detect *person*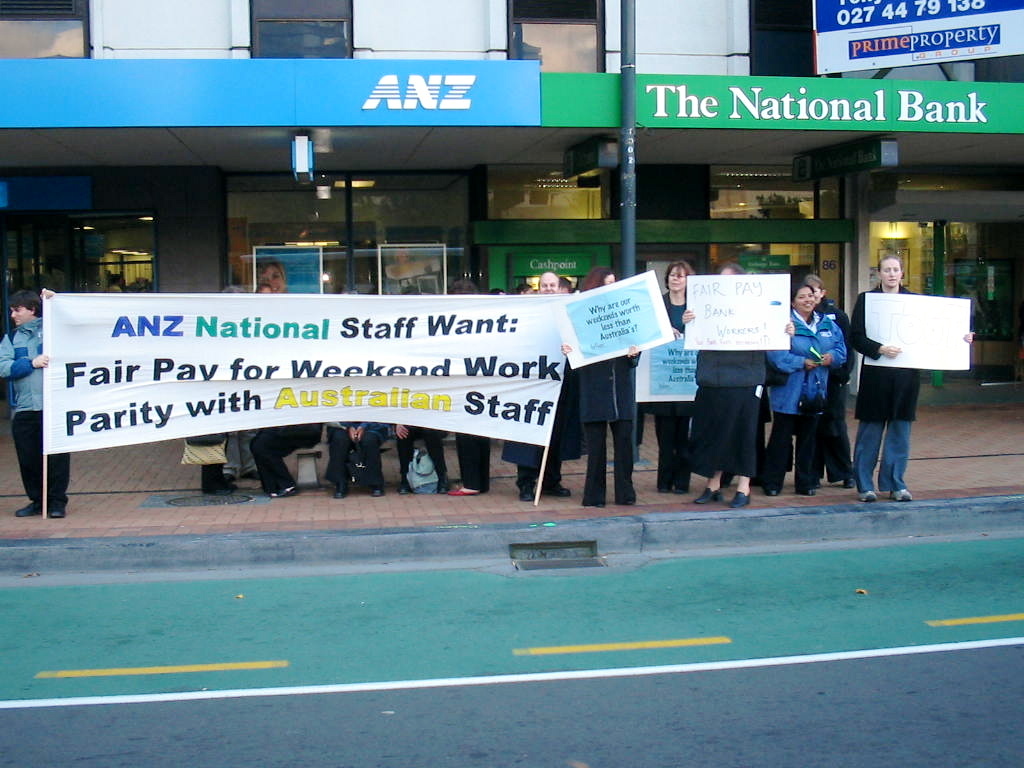
box(764, 275, 852, 498)
